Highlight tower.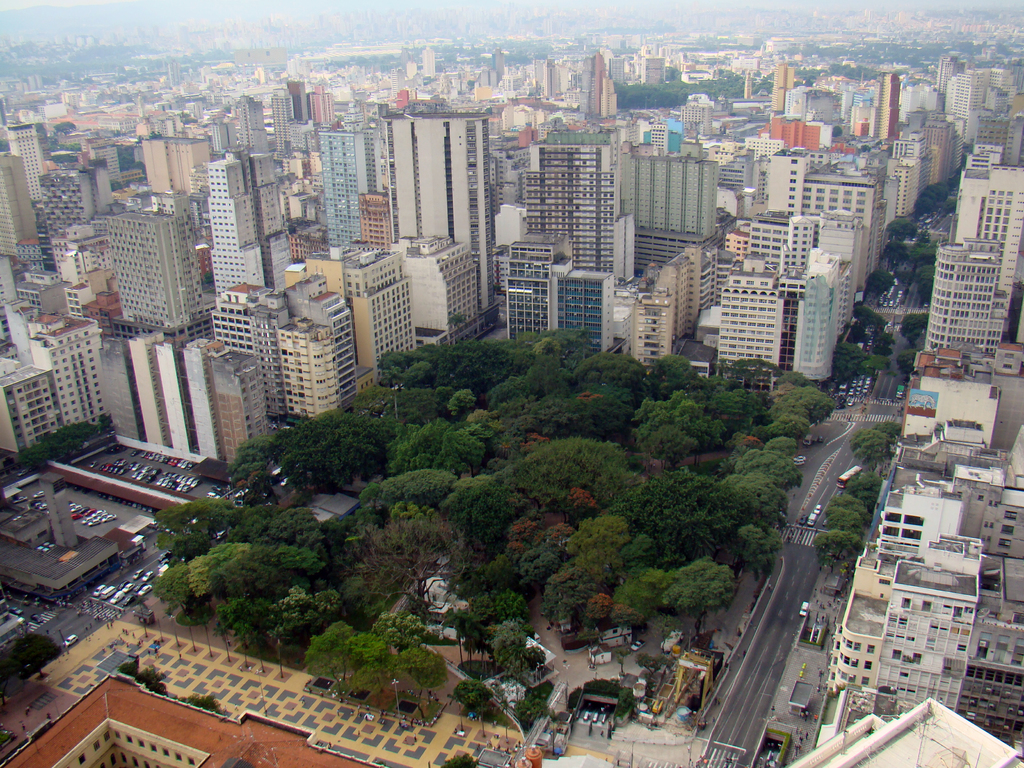
Highlighted region: <box>765,61,801,120</box>.
